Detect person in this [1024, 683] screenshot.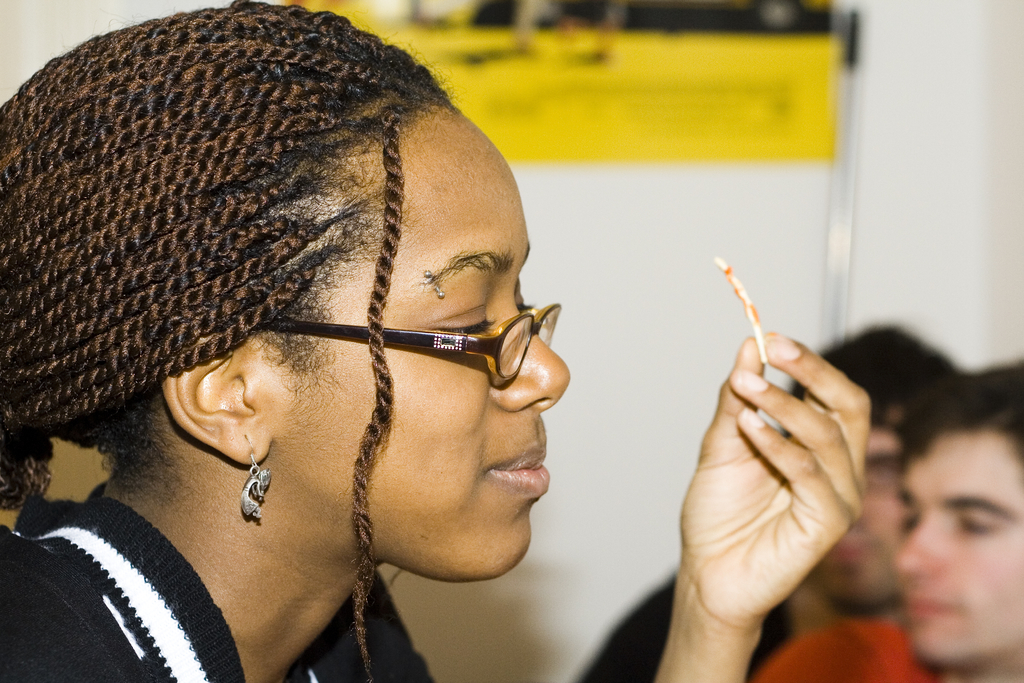
Detection: [748, 352, 1023, 682].
